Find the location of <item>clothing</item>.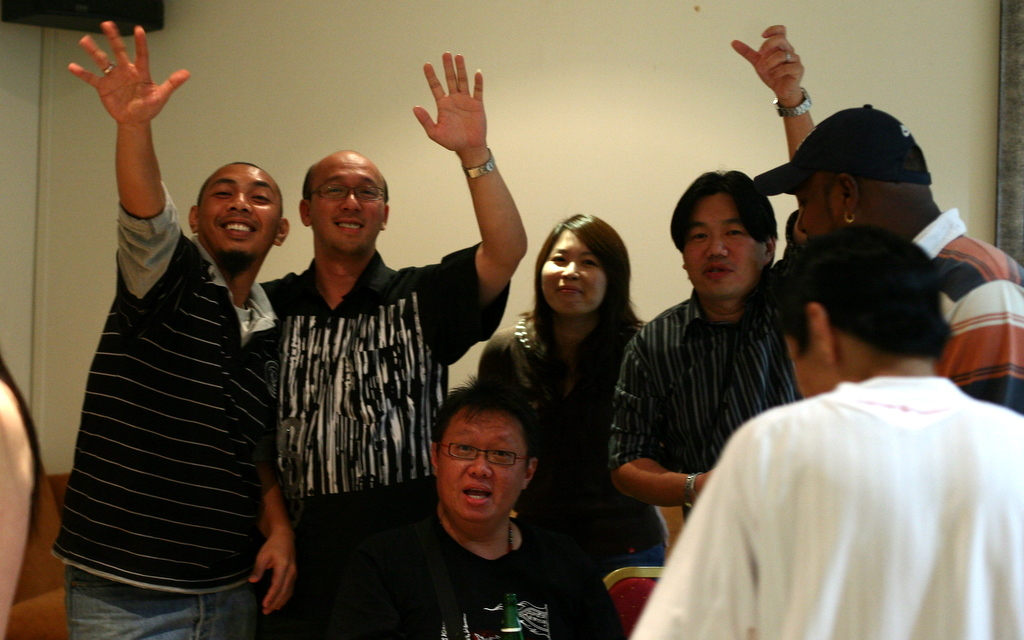
Location: bbox=(472, 297, 645, 458).
